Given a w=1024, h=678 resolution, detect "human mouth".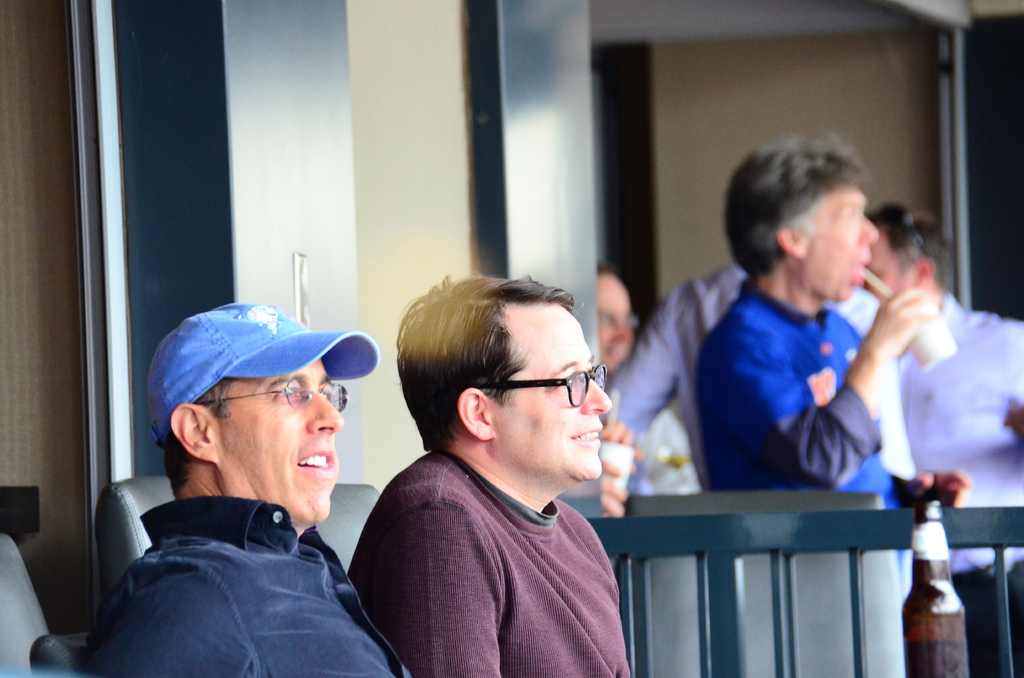
Rect(572, 419, 607, 449).
